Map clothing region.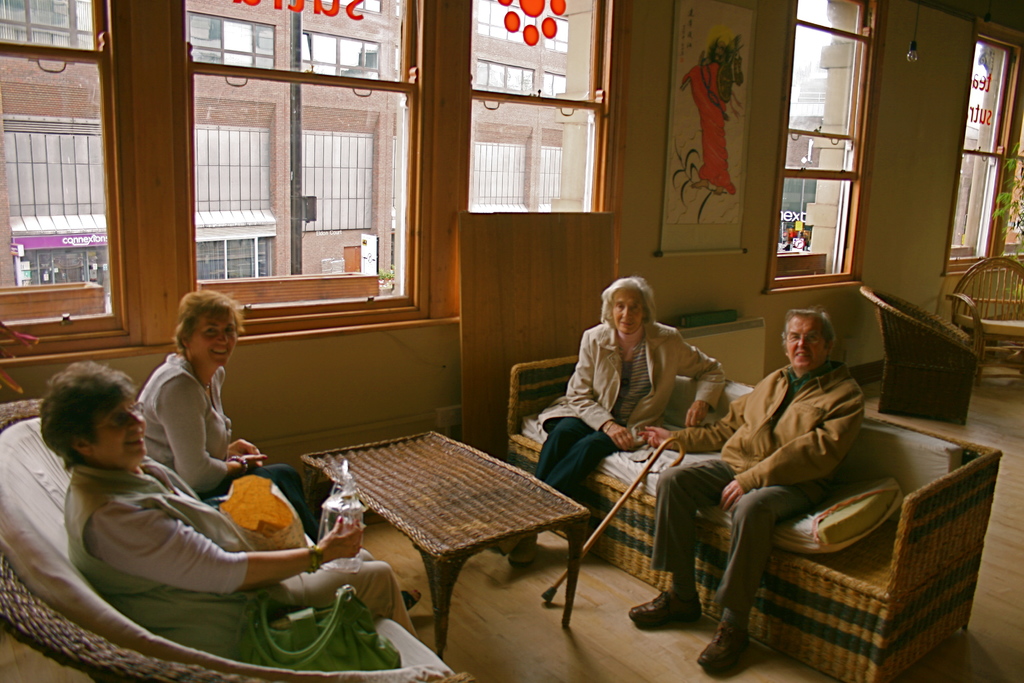
Mapped to select_region(684, 62, 735, 197).
